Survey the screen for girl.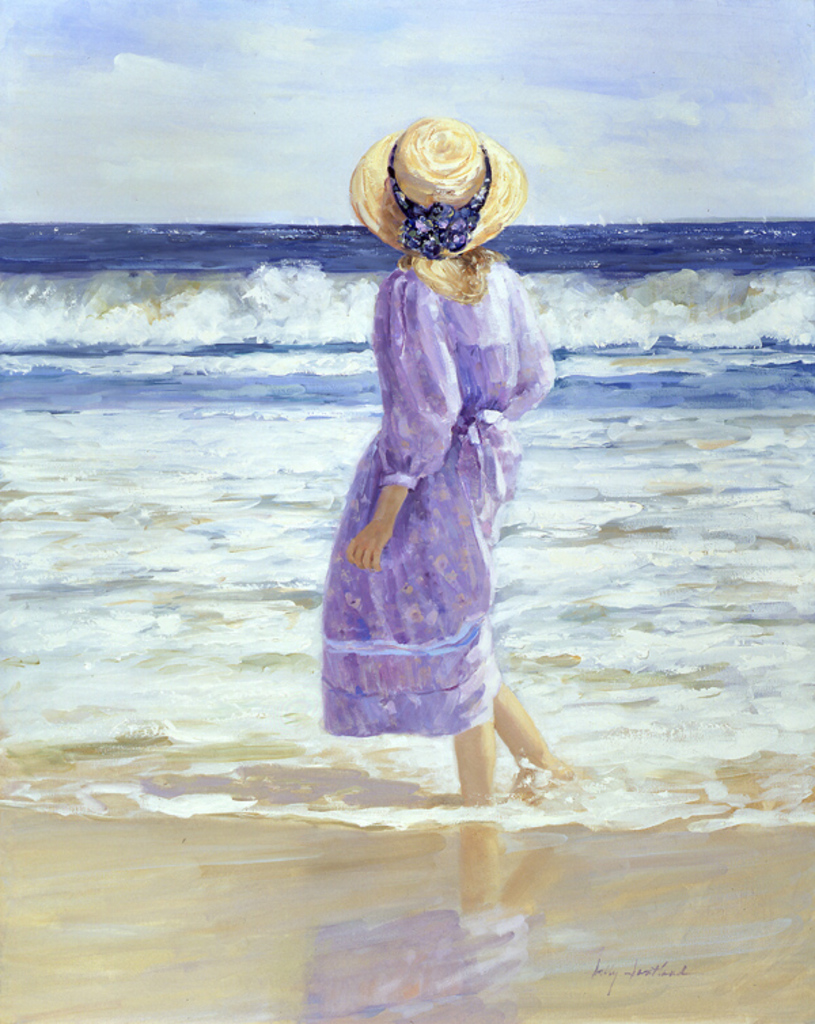
Survey found: x1=295, y1=79, x2=576, y2=823.
